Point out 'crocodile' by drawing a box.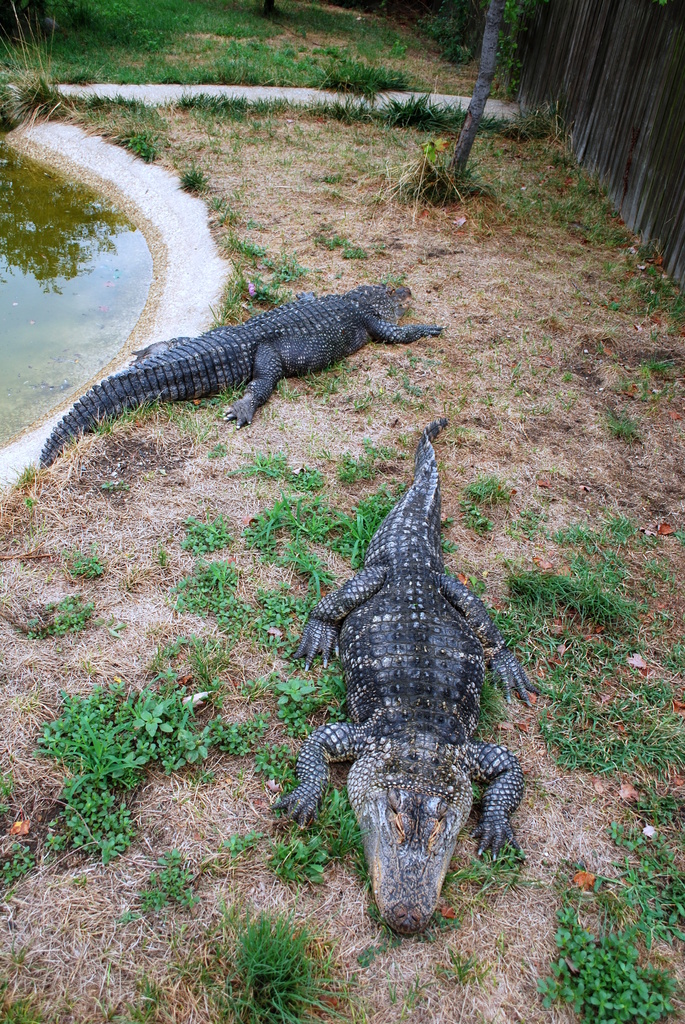
(278,419,542,939).
